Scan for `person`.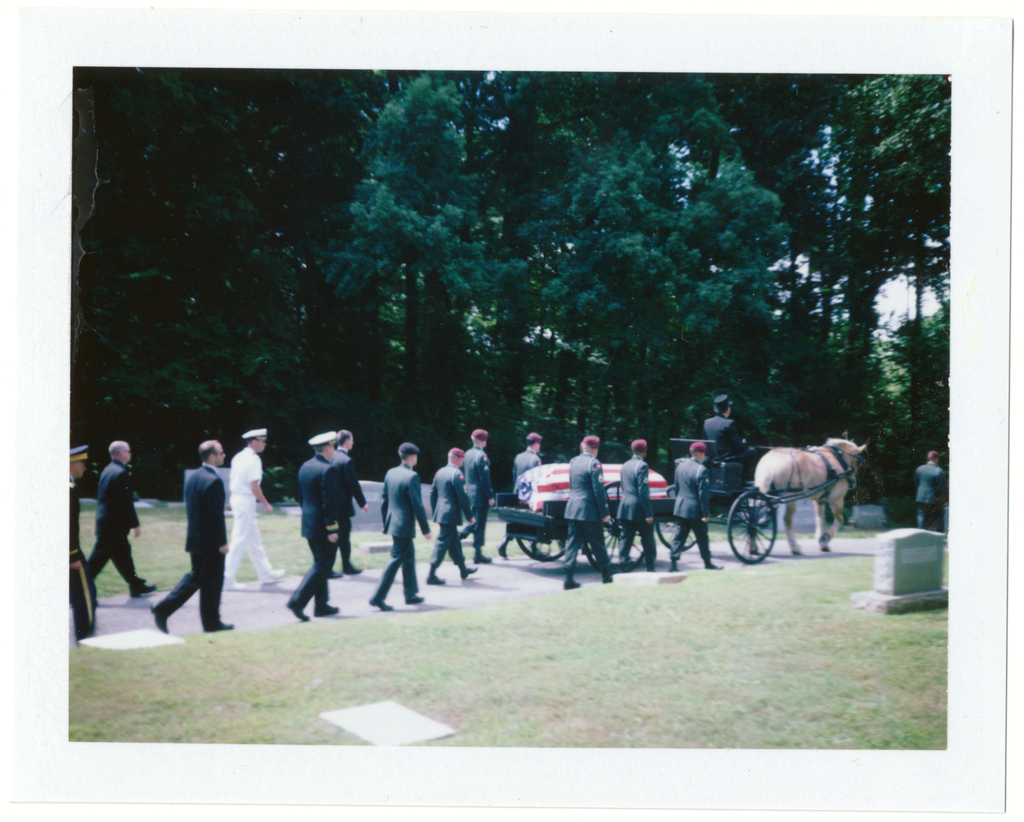
Scan result: Rect(371, 442, 432, 613).
